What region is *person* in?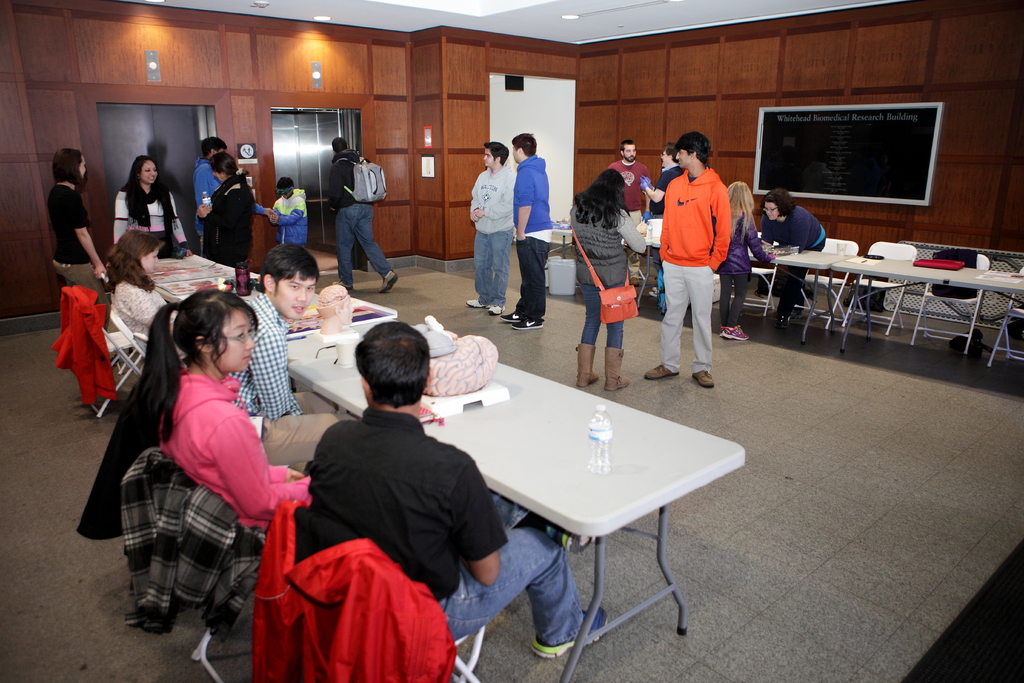
box=[196, 133, 244, 215].
